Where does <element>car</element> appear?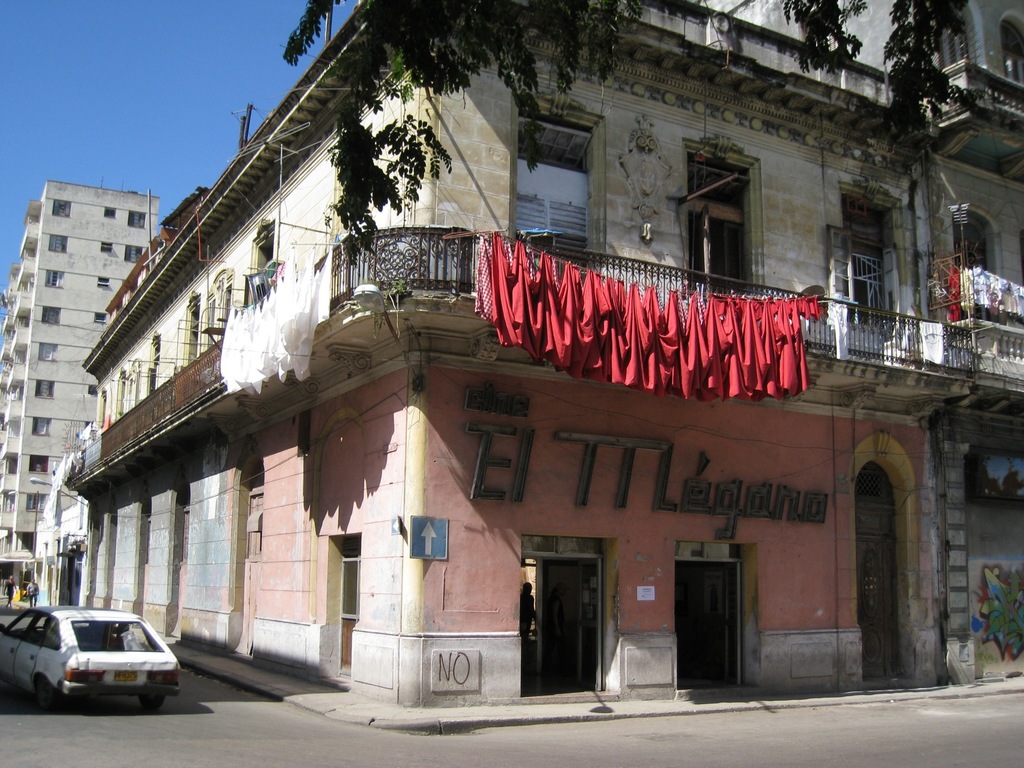
Appears at region(0, 604, 180, 709).
